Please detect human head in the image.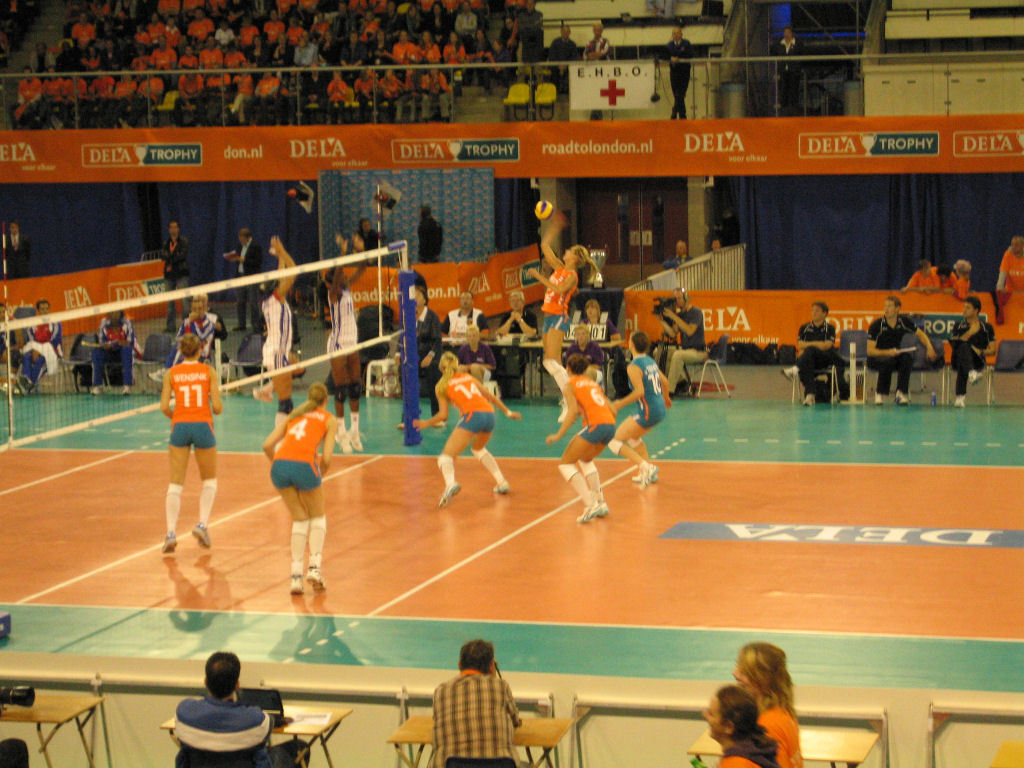
region(165, 224, 181, 241).
